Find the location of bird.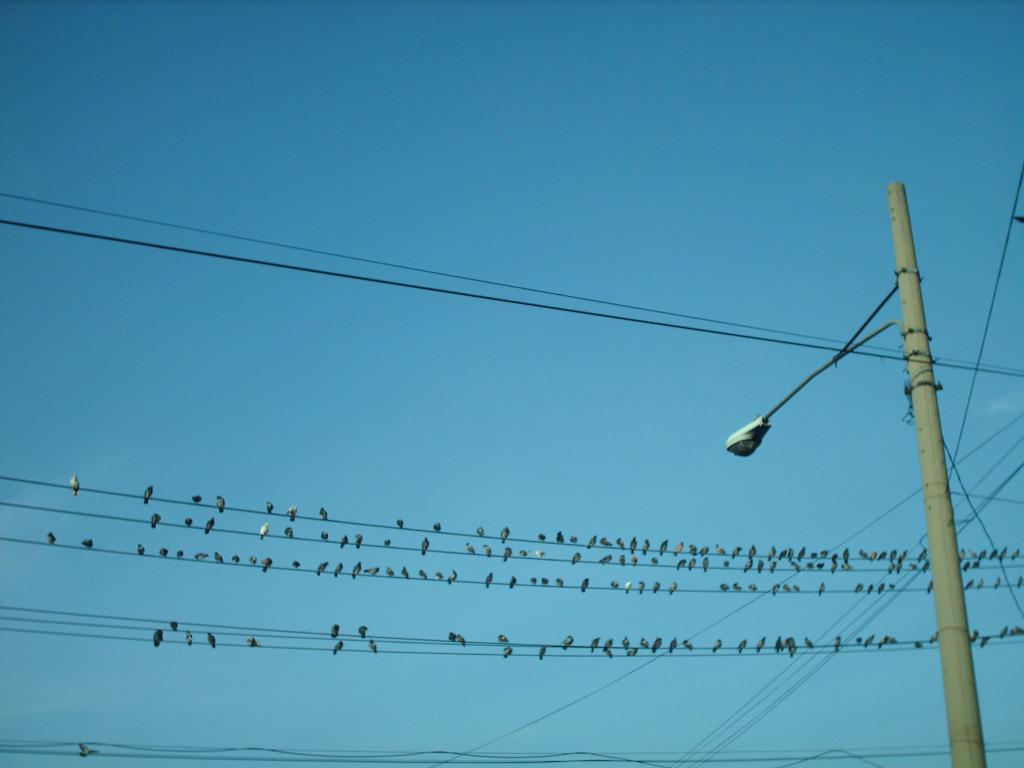
Location: pyautogui.locateOnScreen(67, 470, 81, 497).
